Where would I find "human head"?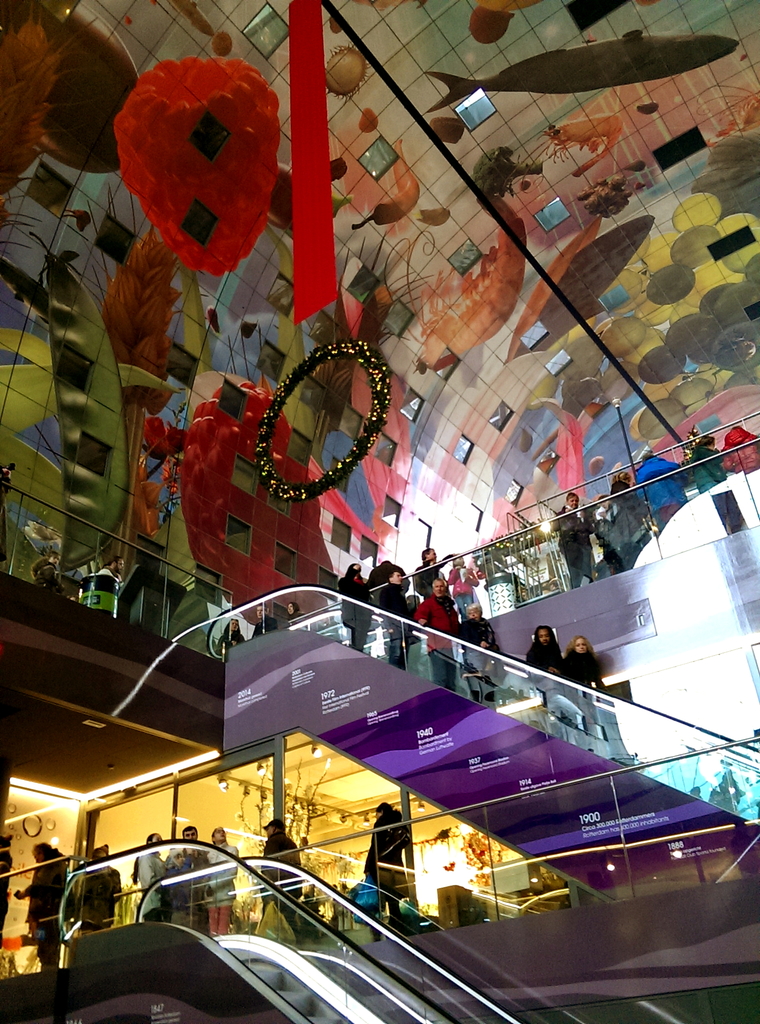
At <box>31,841,54,860</box>.
